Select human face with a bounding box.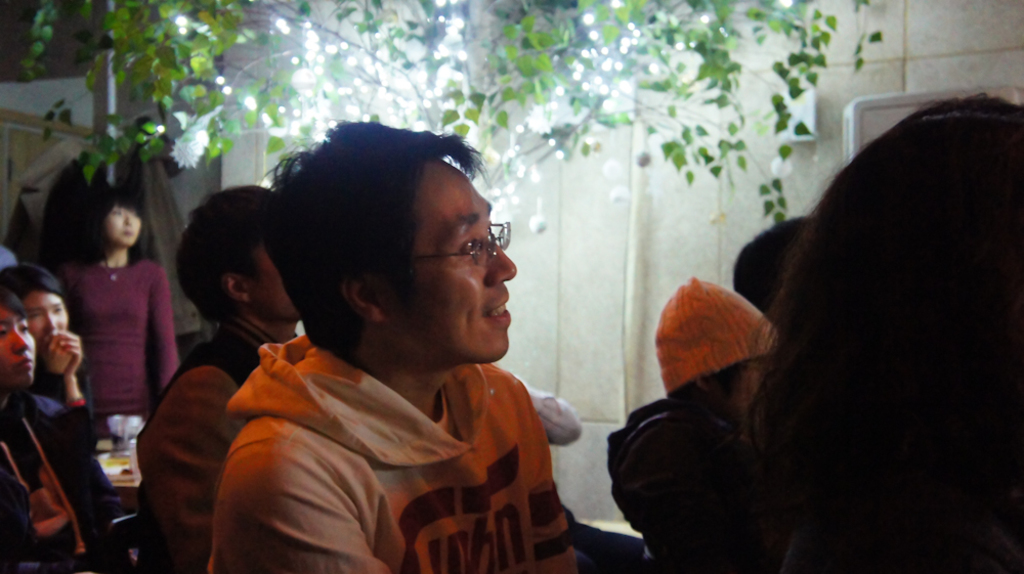
258,254,300,319.
